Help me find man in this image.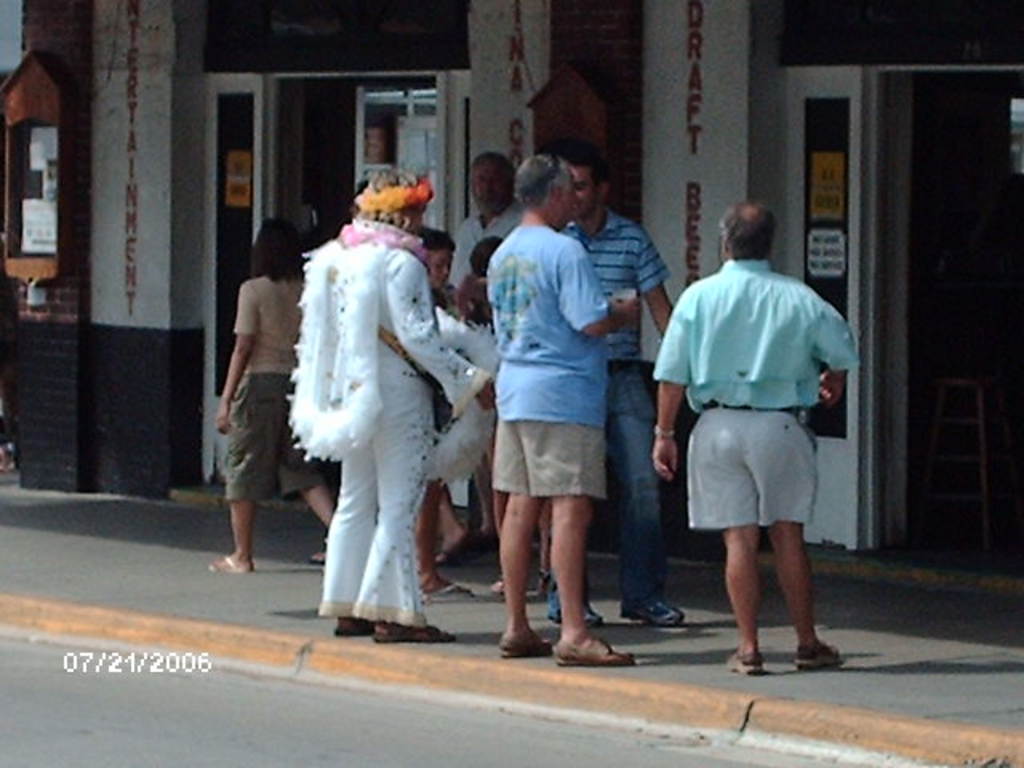
Found it: 320,170,498,642.
